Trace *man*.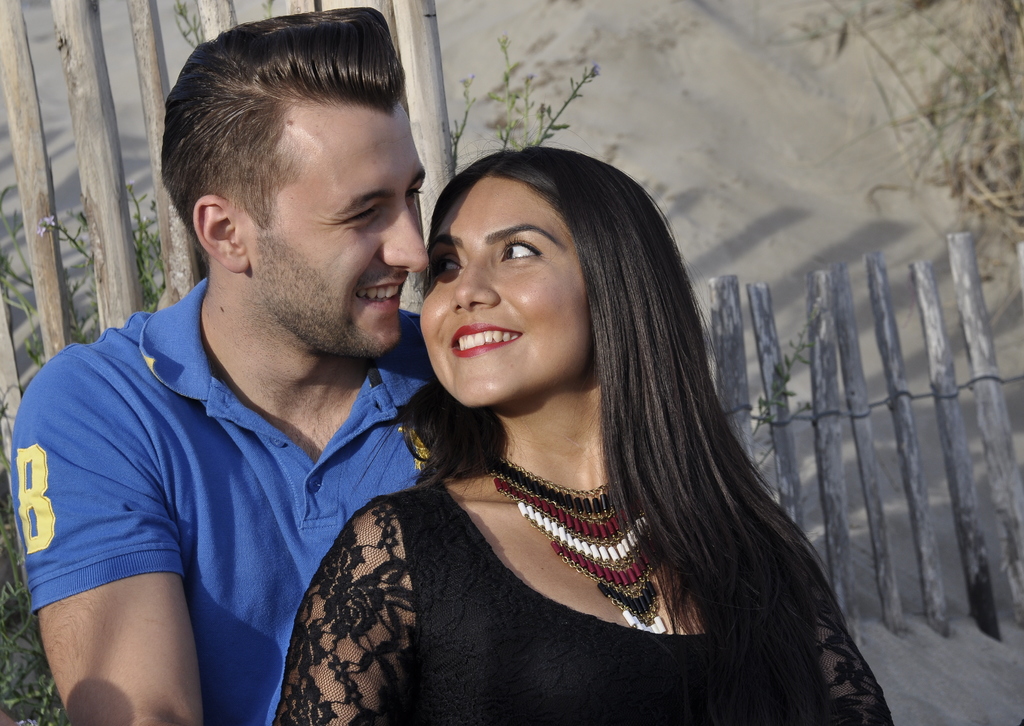
Traced to [left=8, top=1, right=438, bottom=725].
